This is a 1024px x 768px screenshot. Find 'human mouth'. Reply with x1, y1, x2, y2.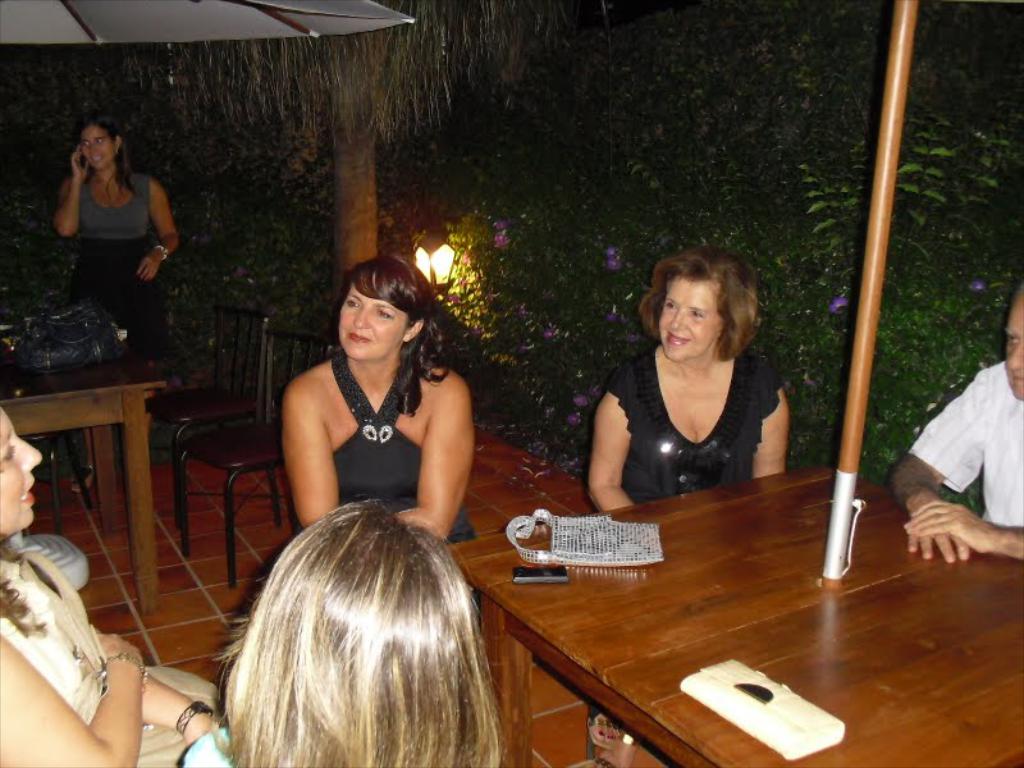
91, 156, 105, 160.
